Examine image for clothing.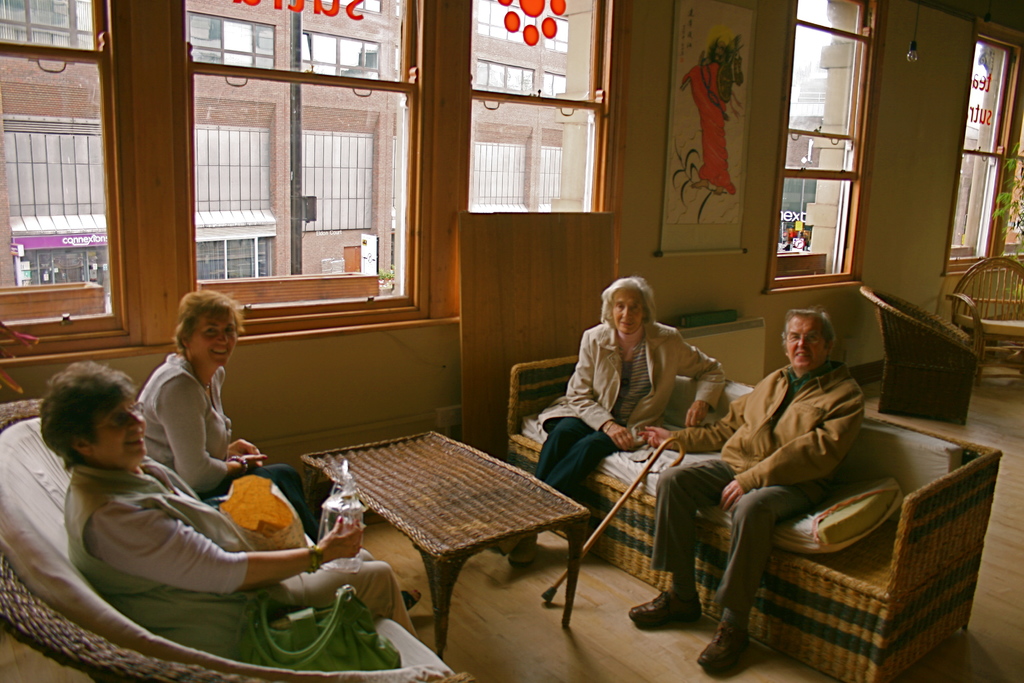
Examination result: BBox(133, 350, 318, 539).
